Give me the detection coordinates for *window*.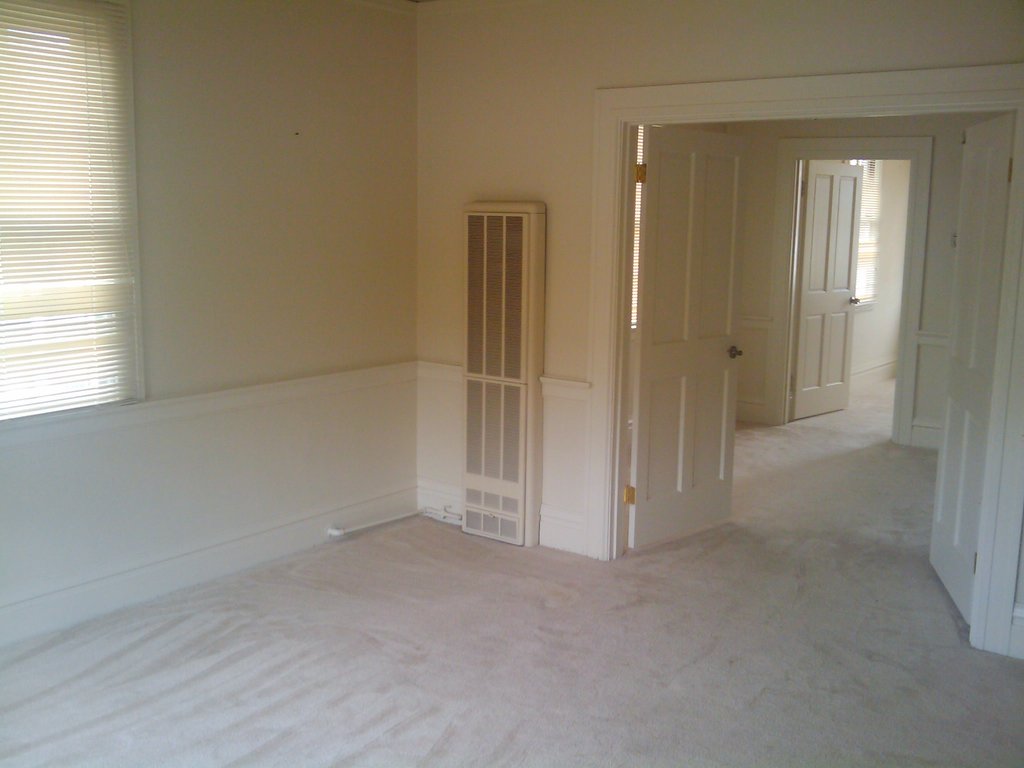
(21, 0, 184, 450).
